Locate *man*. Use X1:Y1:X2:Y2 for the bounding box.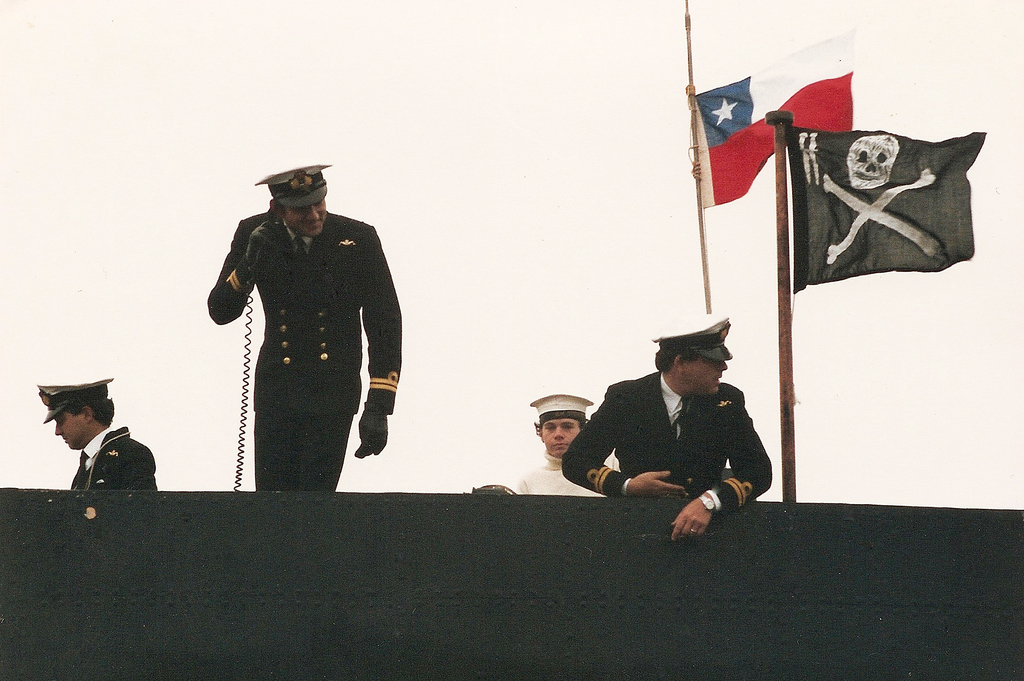
509:390:624:503.
